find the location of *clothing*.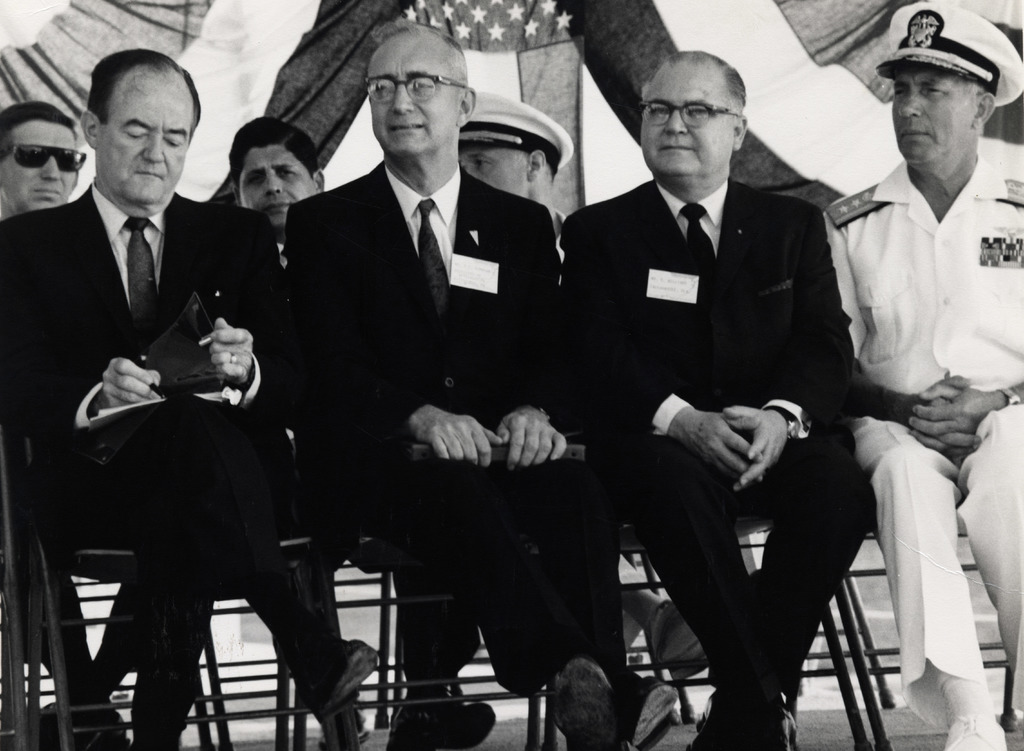
Location: {"x1": 278, "y1": 151, "x2": 569, "y2": 702}.
